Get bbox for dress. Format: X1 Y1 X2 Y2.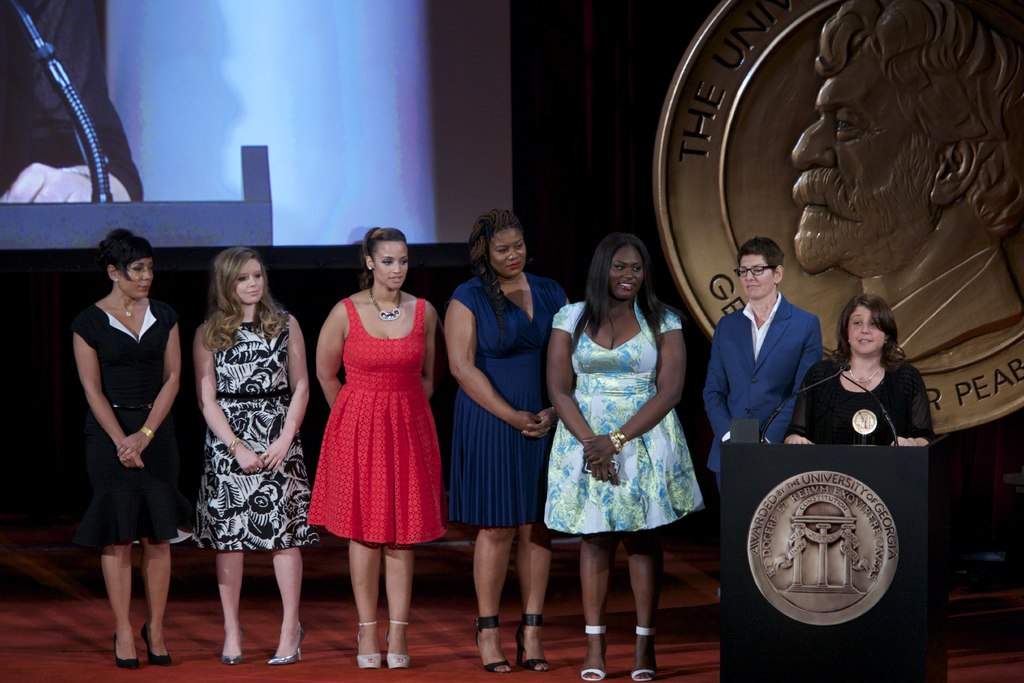
446 272 564 531.
